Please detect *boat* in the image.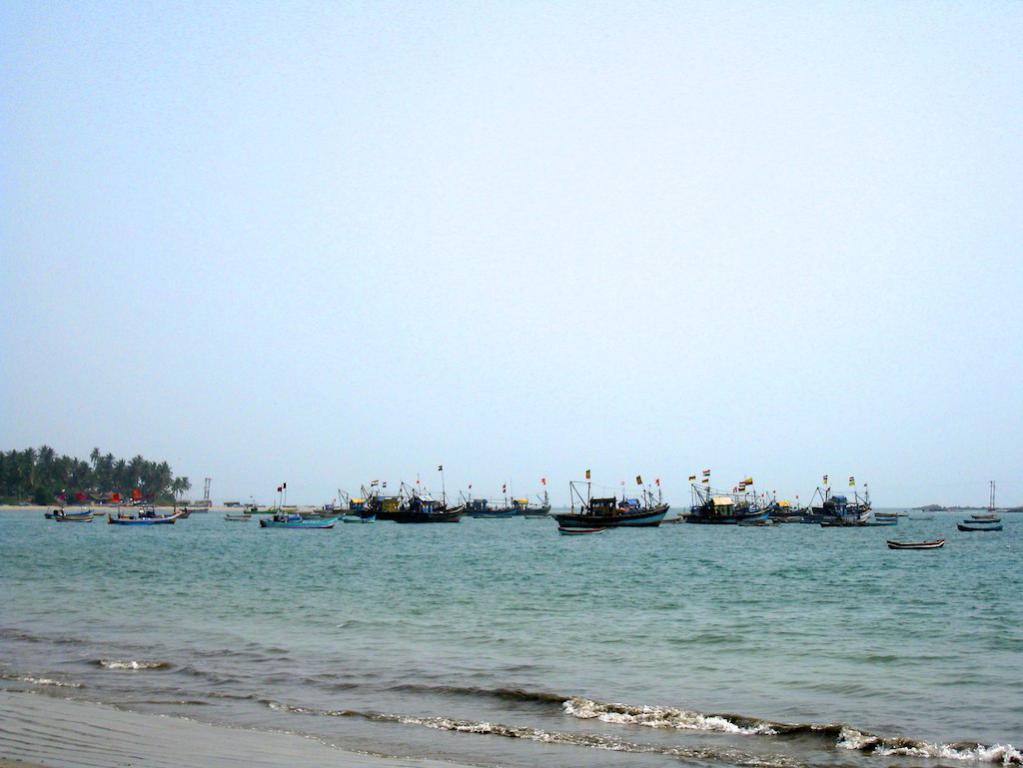
<region>799, 484, 868, 520</region>.
